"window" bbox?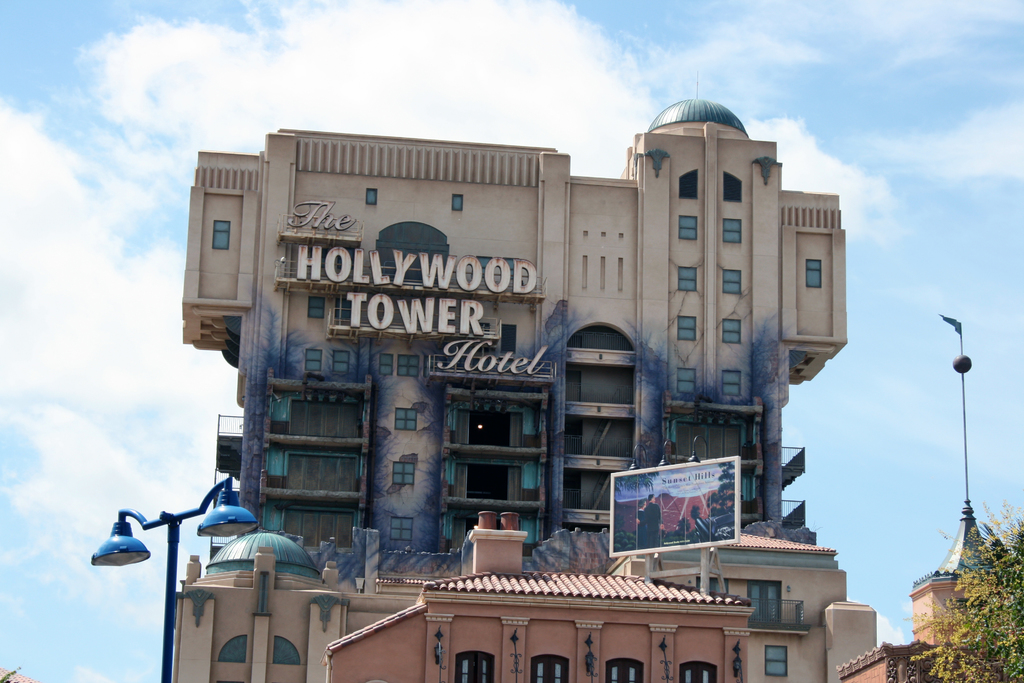
[left=679, top=318, right=696, bottom=343]
